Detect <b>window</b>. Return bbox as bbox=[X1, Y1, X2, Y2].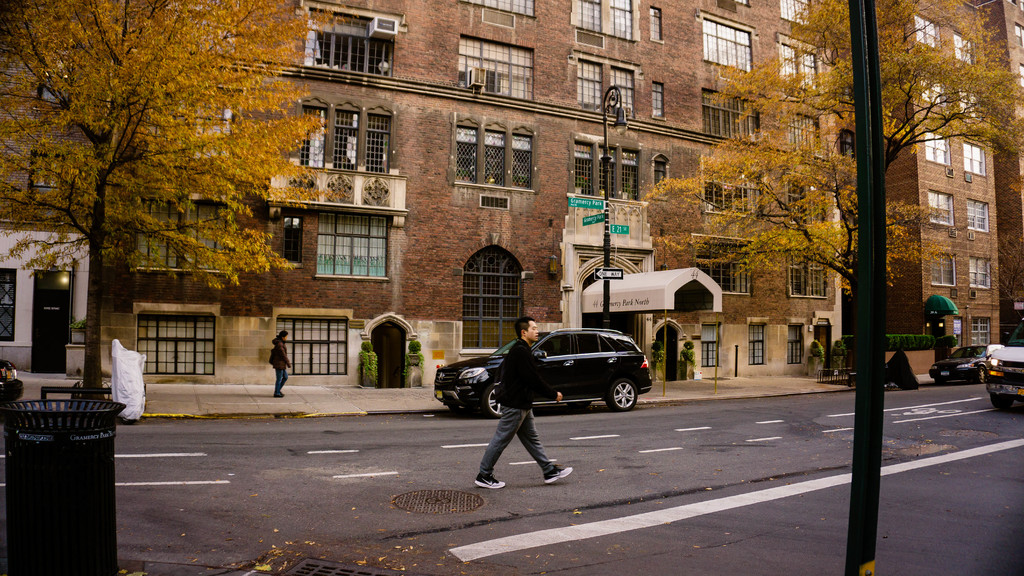
bbox=[779, 0, 813, 21].
